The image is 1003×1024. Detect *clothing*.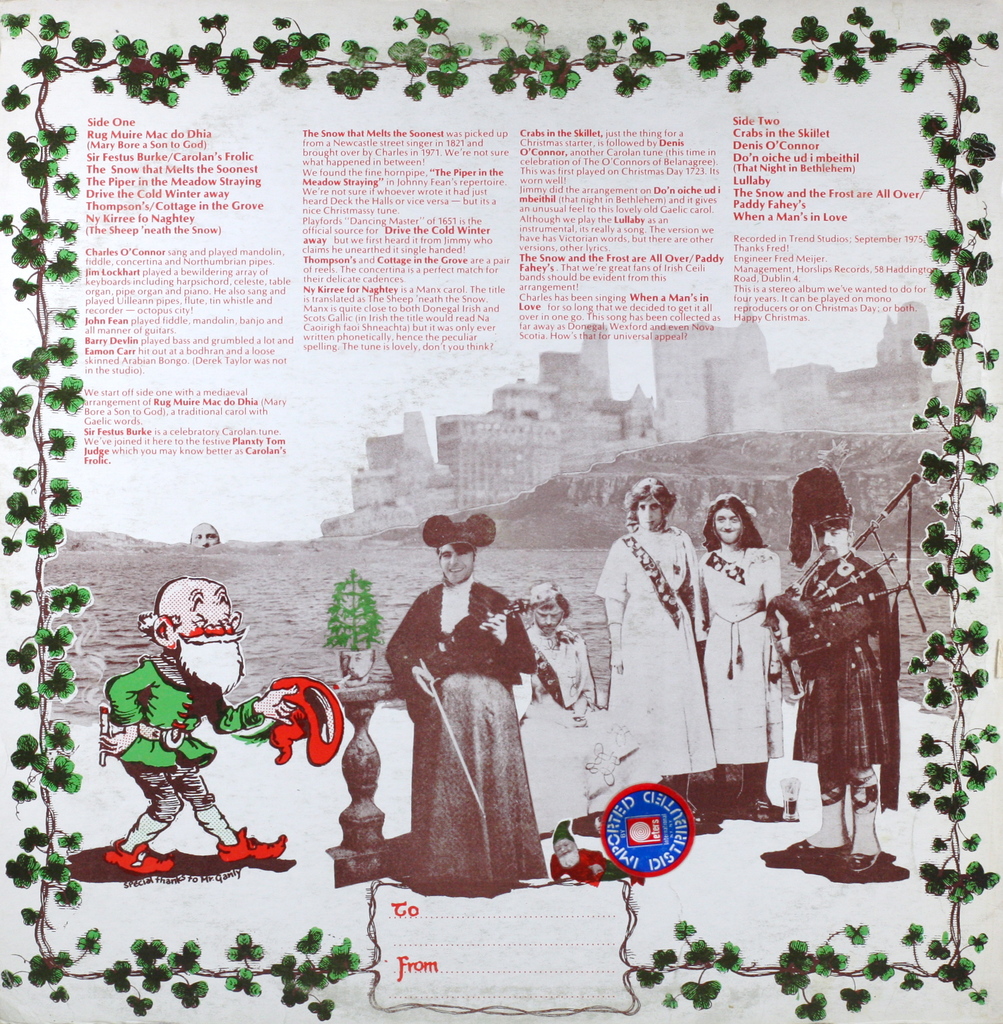
Detection: [left=552, top=847, right=635, bottom=891].
